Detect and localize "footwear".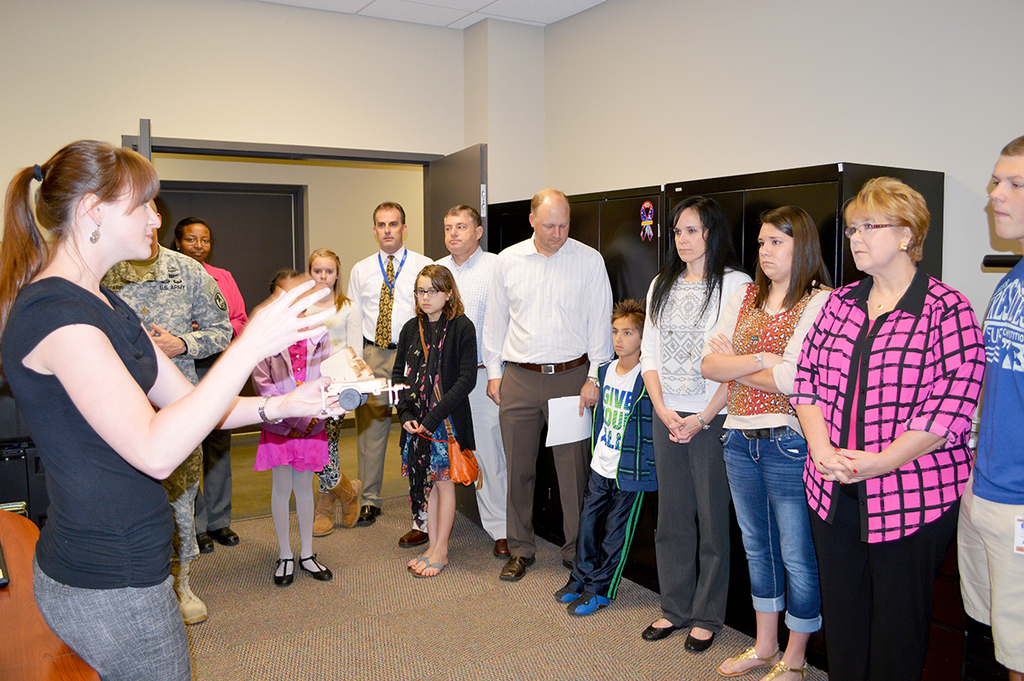
Localized at left=330, top=468, right=369, bottom=526.
